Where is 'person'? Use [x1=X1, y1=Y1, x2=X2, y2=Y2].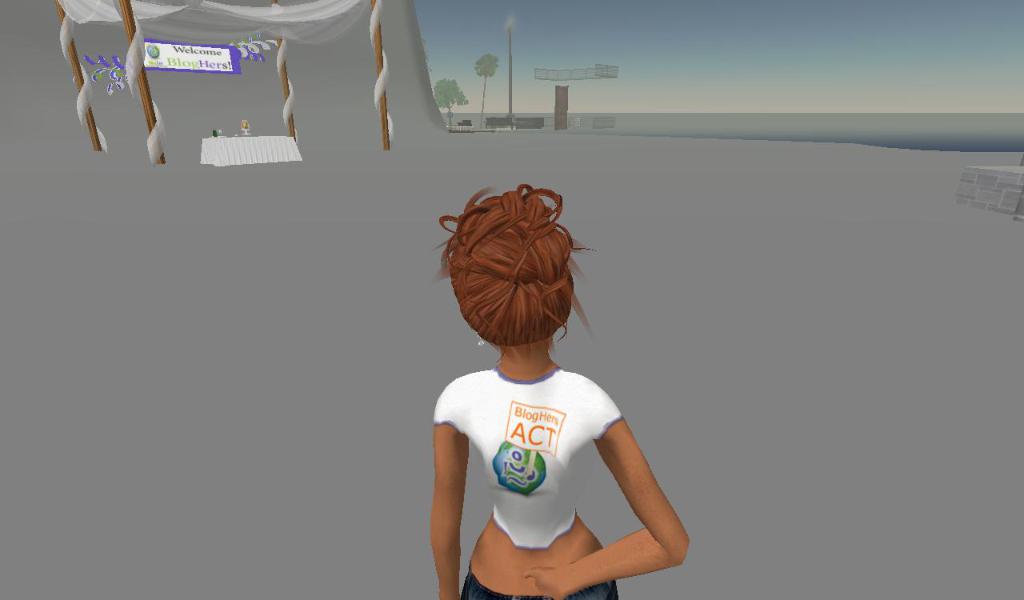
[x1=405, y1=182, x2=681, y2=599].
